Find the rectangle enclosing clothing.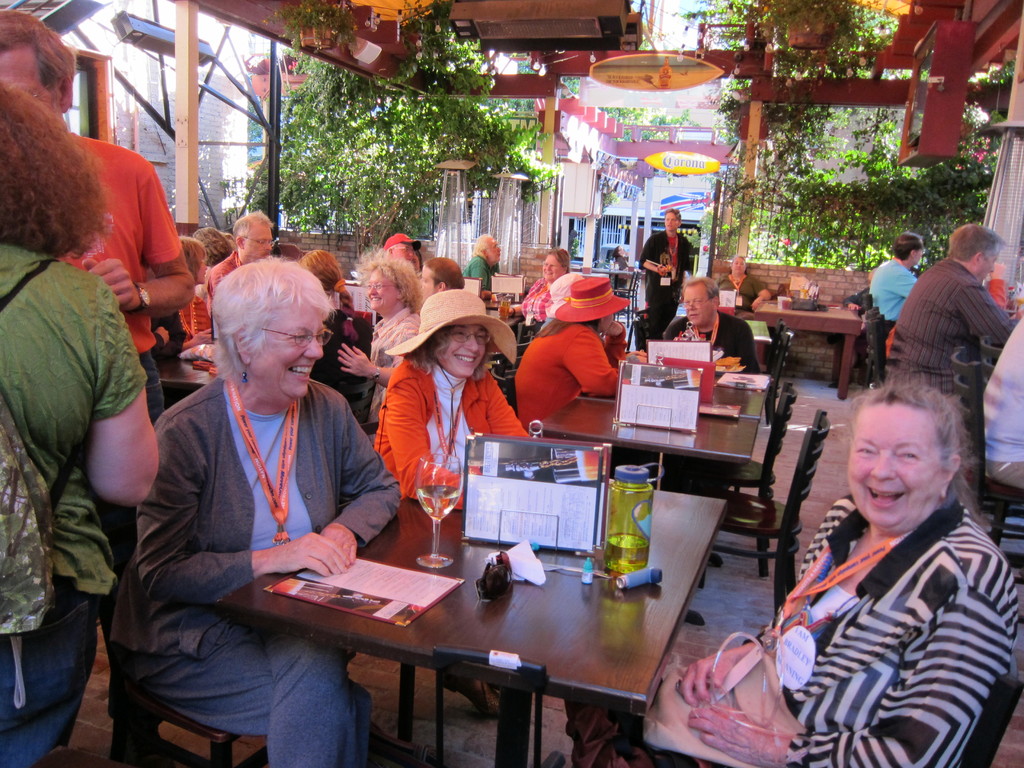
l=108, t=376, r=398, b=767.
